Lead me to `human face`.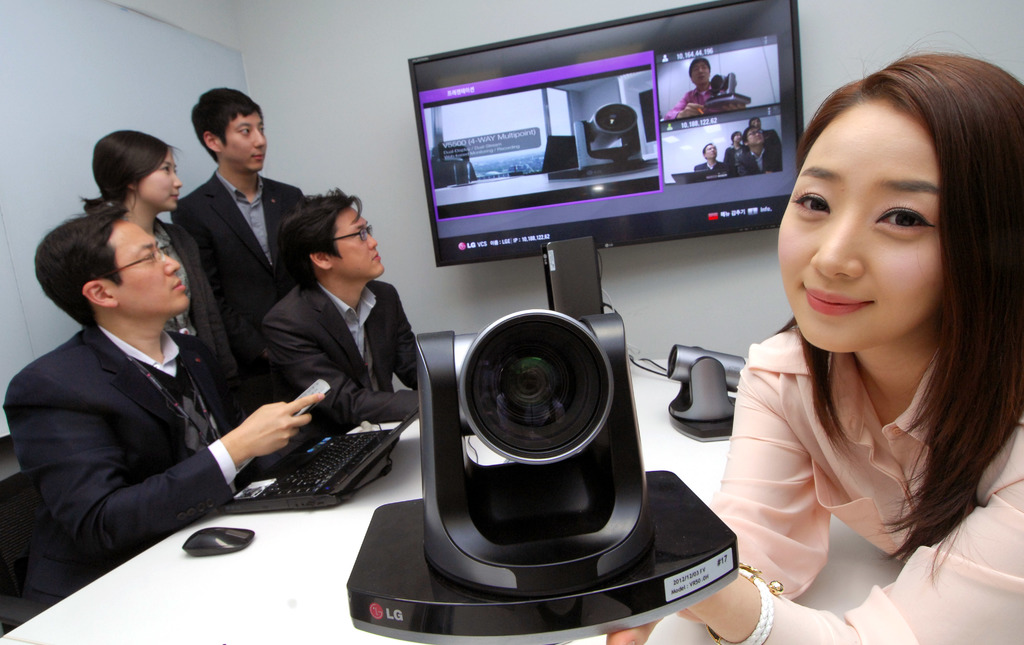
Lead to 111 216 191 313.
